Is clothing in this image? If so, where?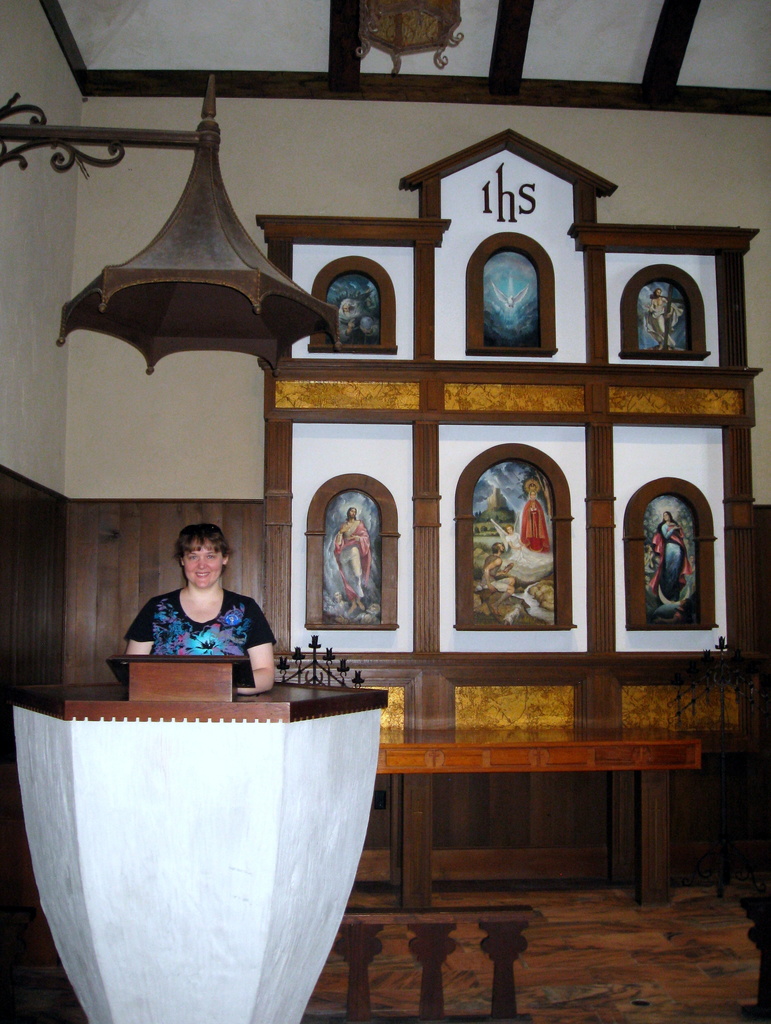
Yes, at 129,577,271,673.
